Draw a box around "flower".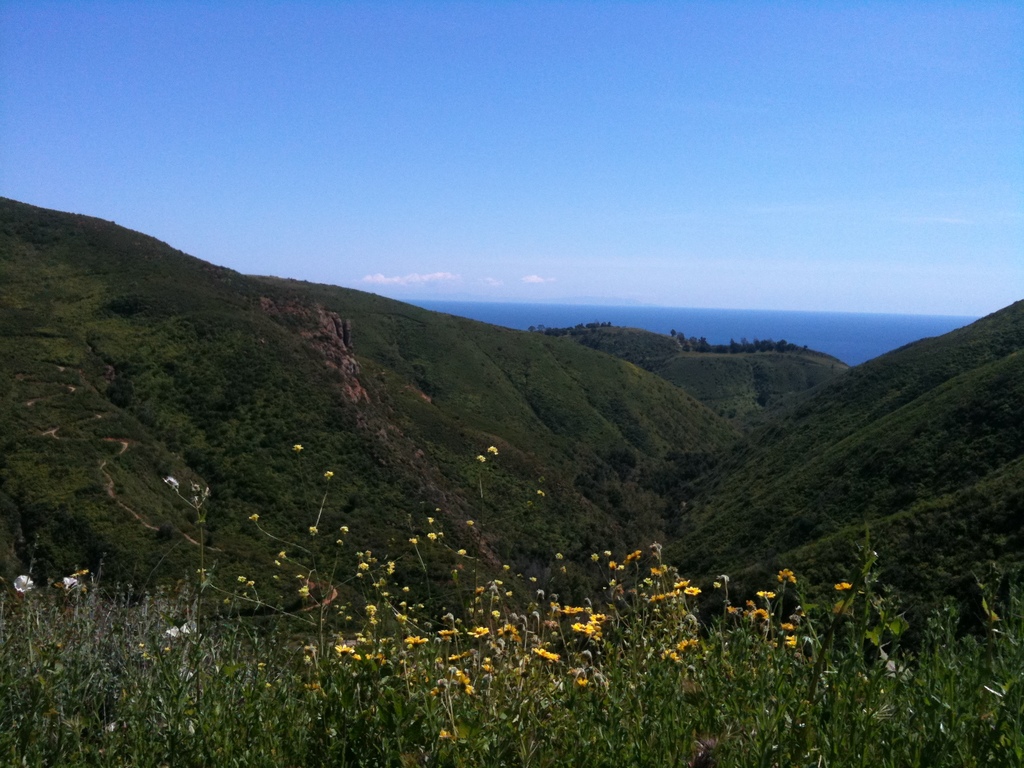
pyautogui.locateOnScreen(289, 442, 305, 454).
